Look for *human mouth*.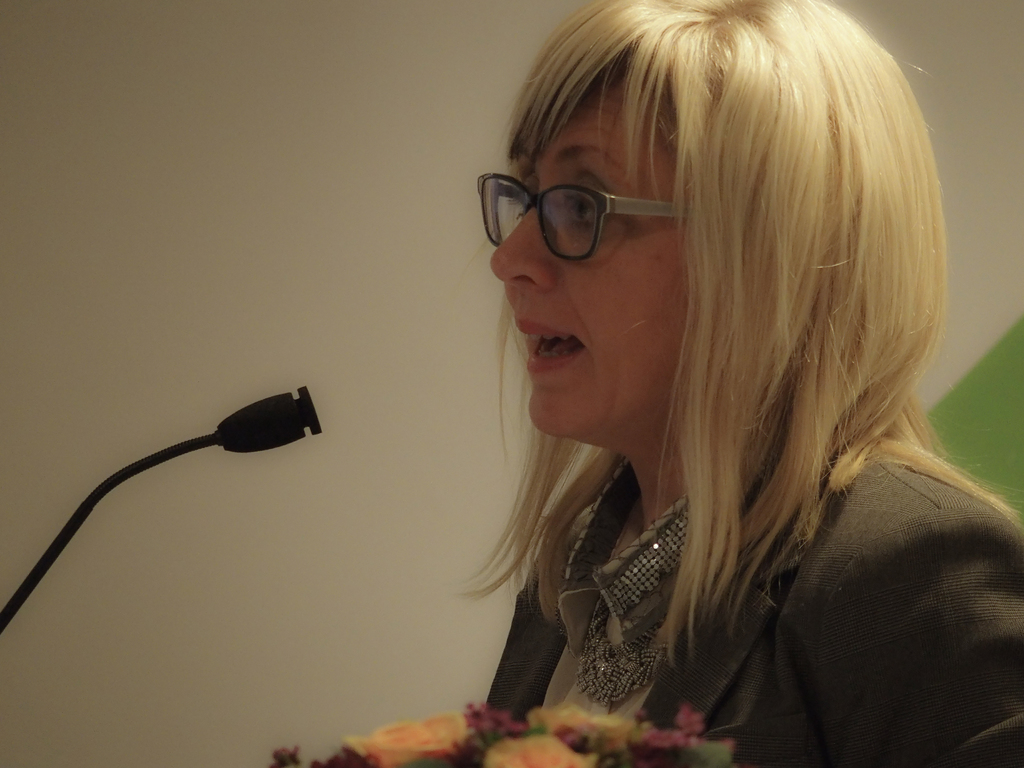
Found: BBox(519, 300, 593, 374).
